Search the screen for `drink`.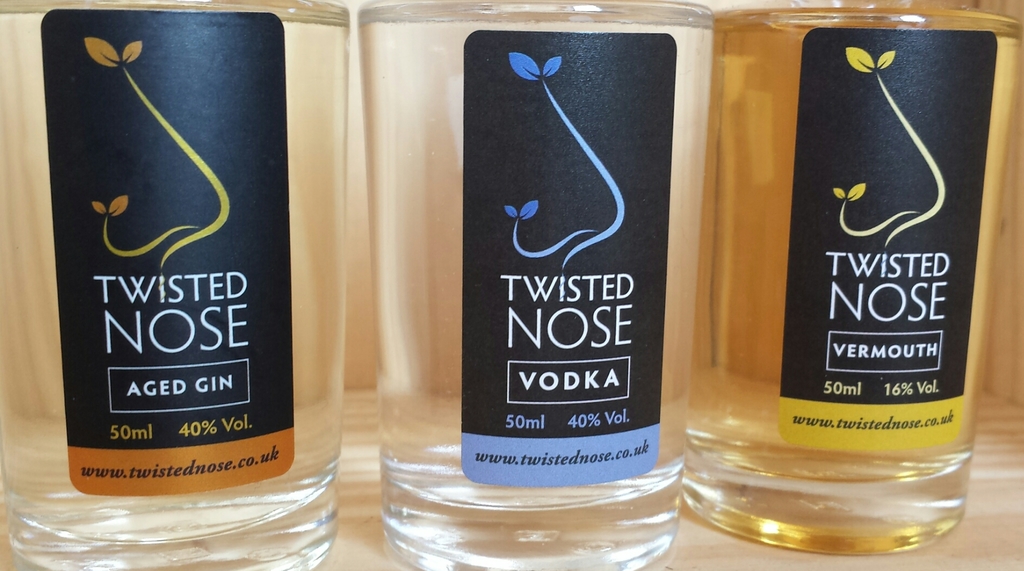
Found at crop(360, 15, 718, 502).
